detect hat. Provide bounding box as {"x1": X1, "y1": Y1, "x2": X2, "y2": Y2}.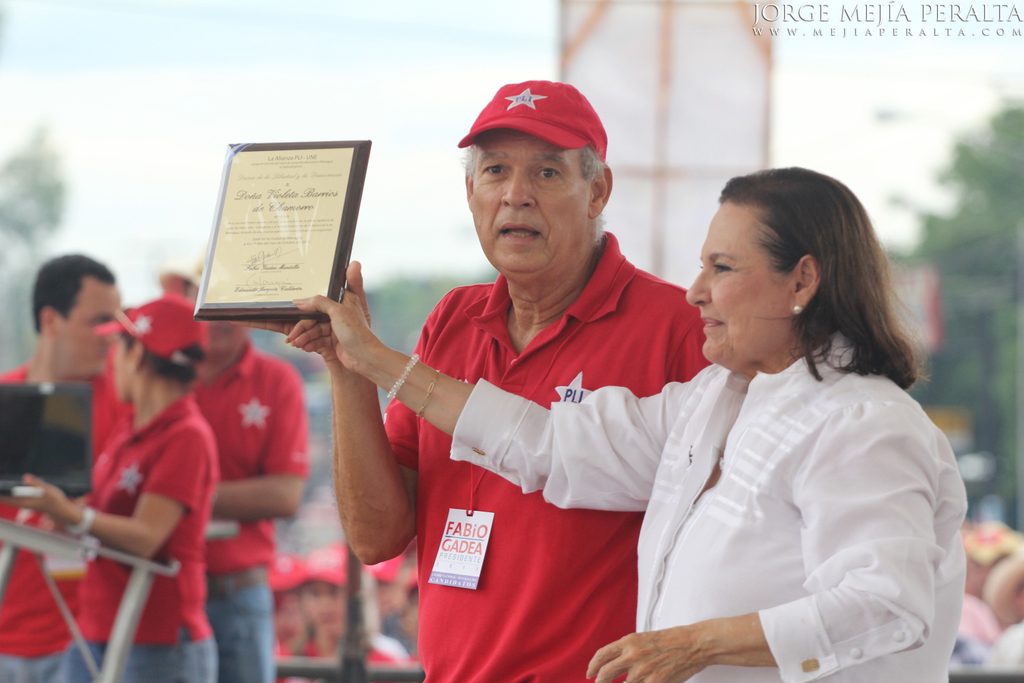
{"x1": 301, "y1": 540, "x2": 345, "y2": 583}.
